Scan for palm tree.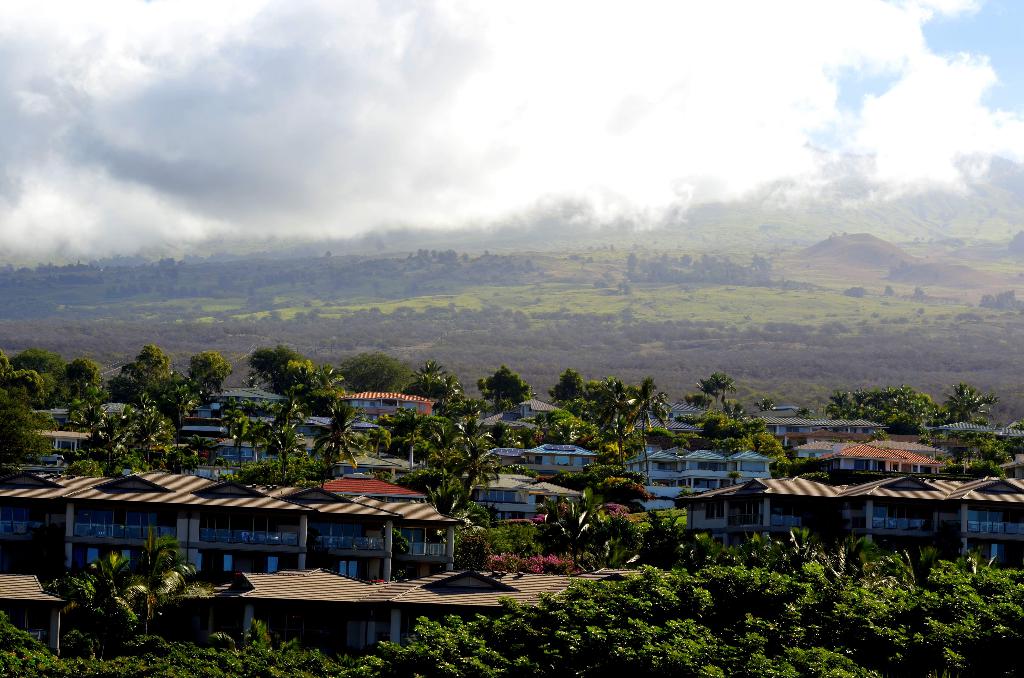
Scan result: {"x1": 417, "y1": 526, "x2": 495, "y2": 569}.
